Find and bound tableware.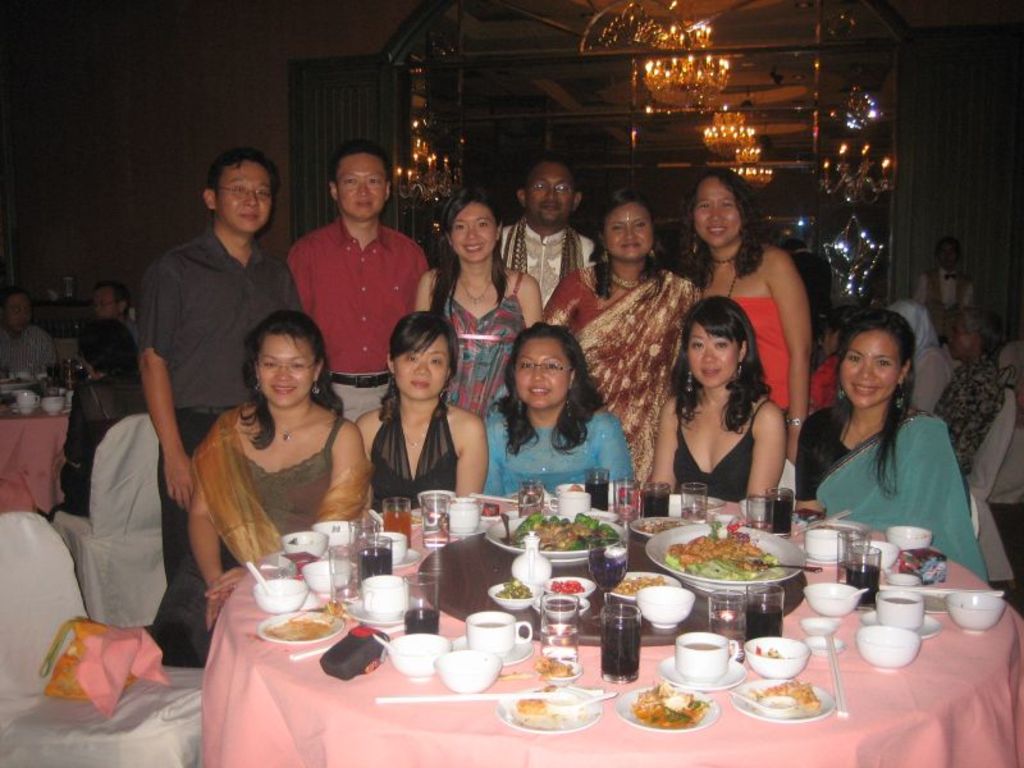
Bound: 466,613,532,653.
